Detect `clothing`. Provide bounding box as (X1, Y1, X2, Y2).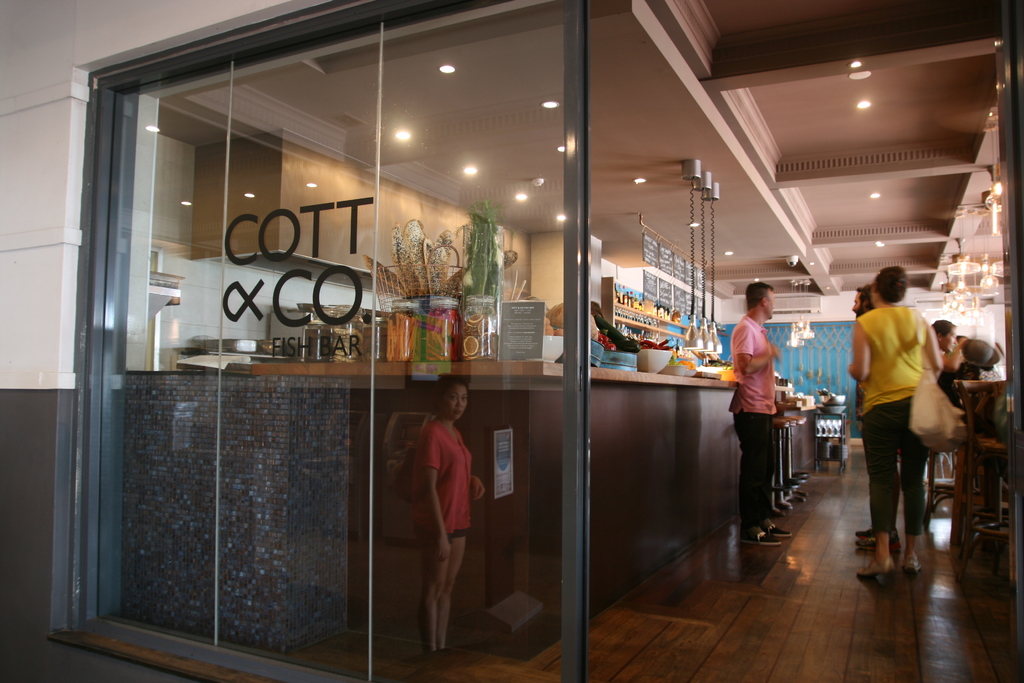
(412, 425, 476, 552).
